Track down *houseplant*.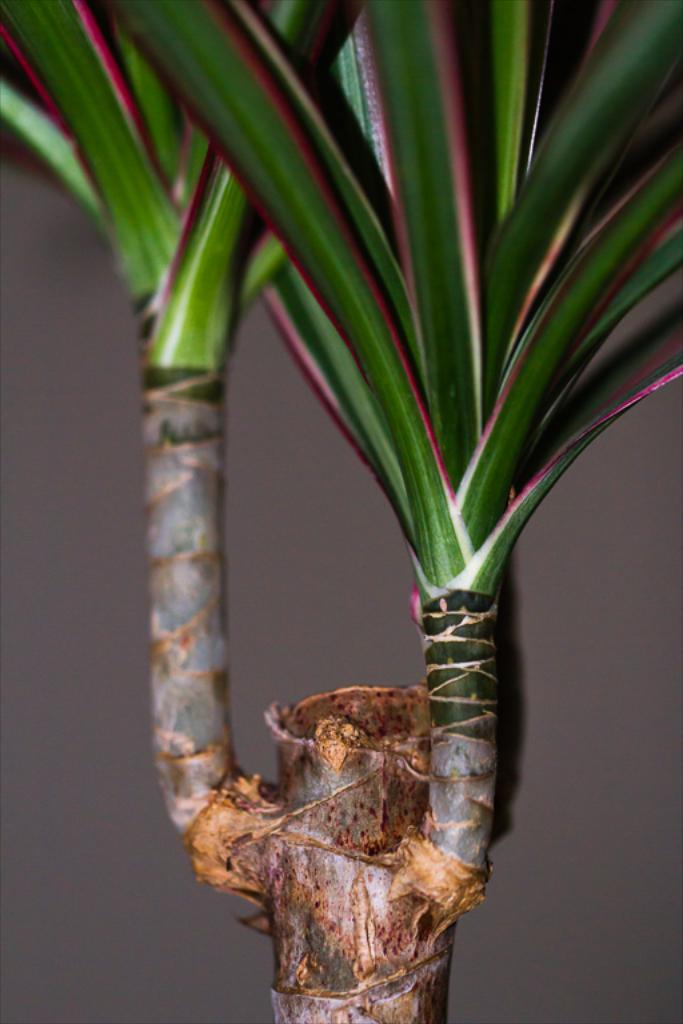
Tracked to [x1=0, y1=0, x2=682, y2=1023].
